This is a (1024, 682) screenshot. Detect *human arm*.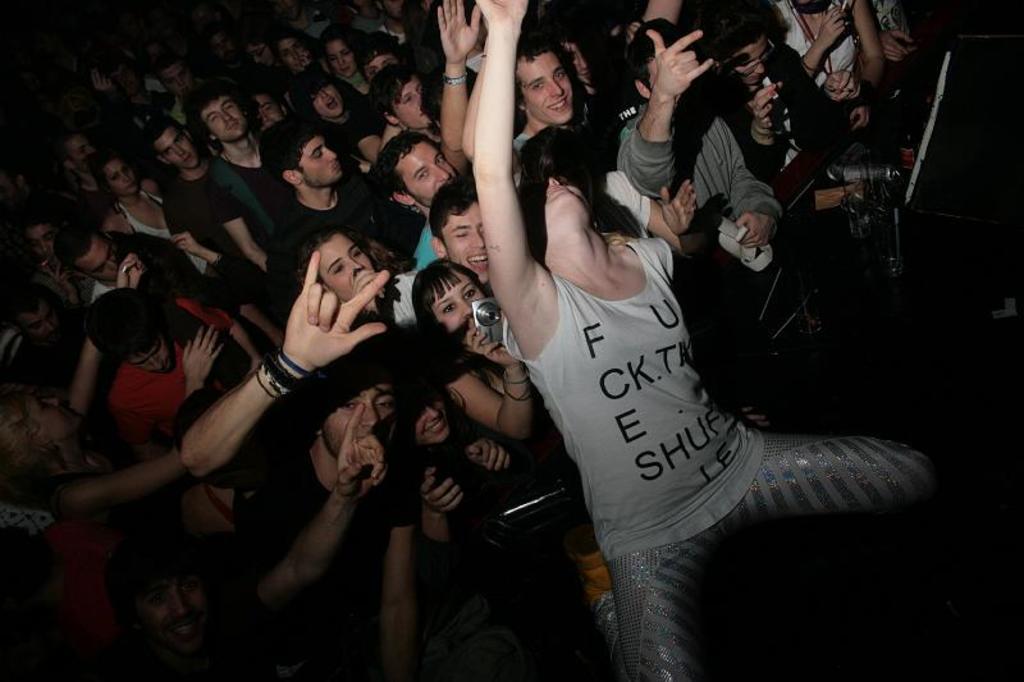
box(186, 246, 390, 481).
